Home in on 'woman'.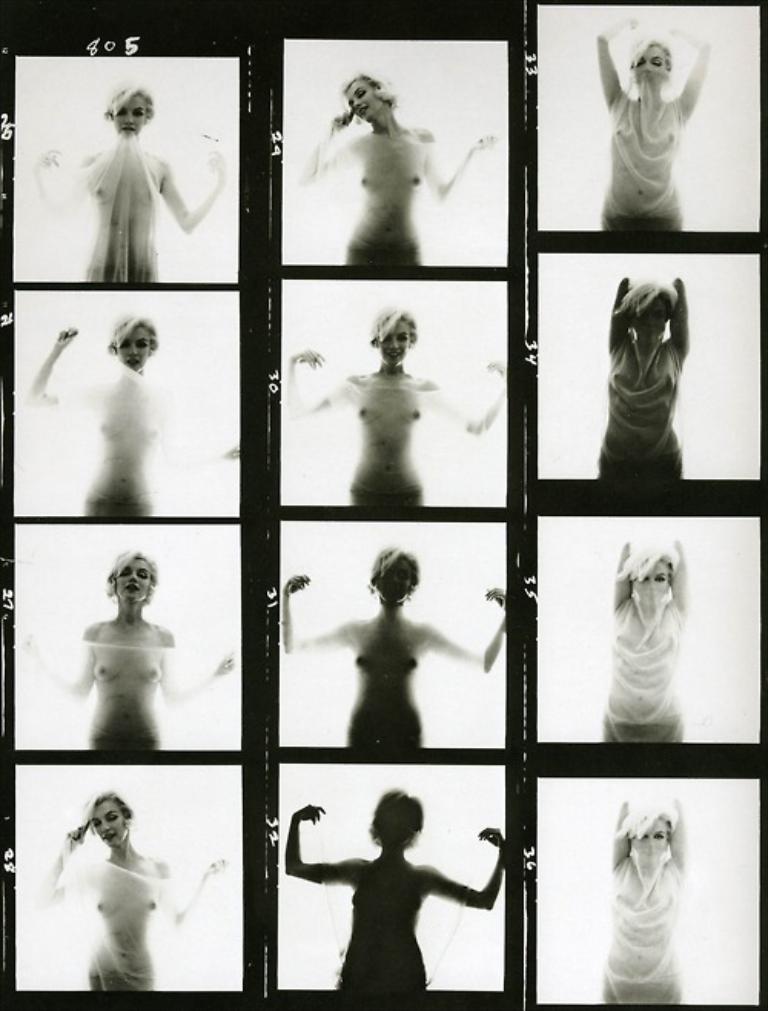
Homed in at [599,269,694,481].
